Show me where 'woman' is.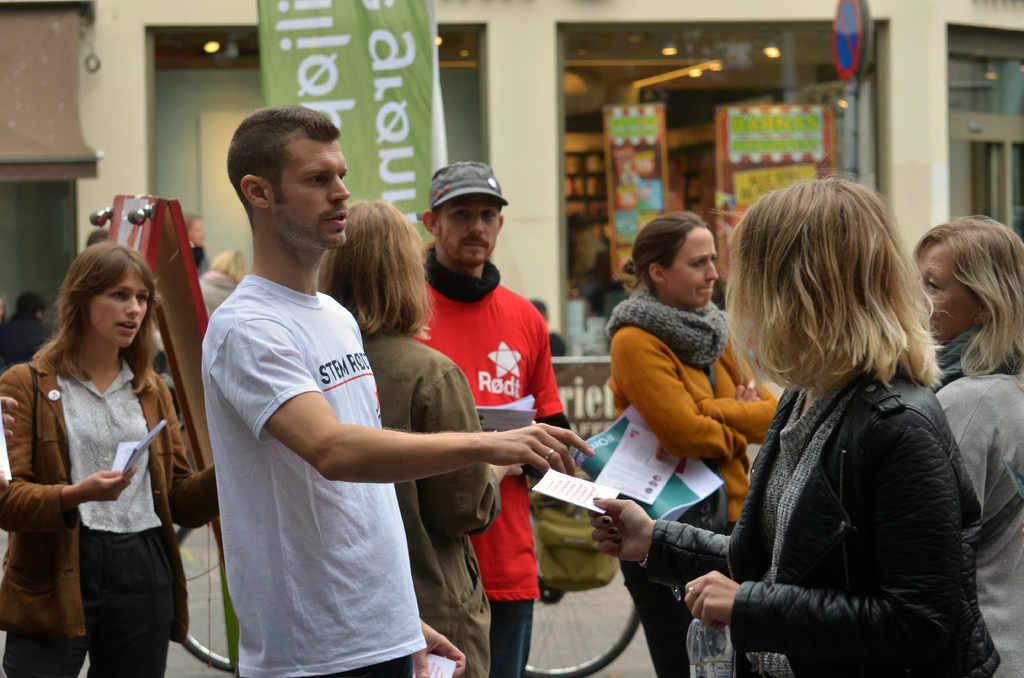
'woman' is at 200/246/251/315.
